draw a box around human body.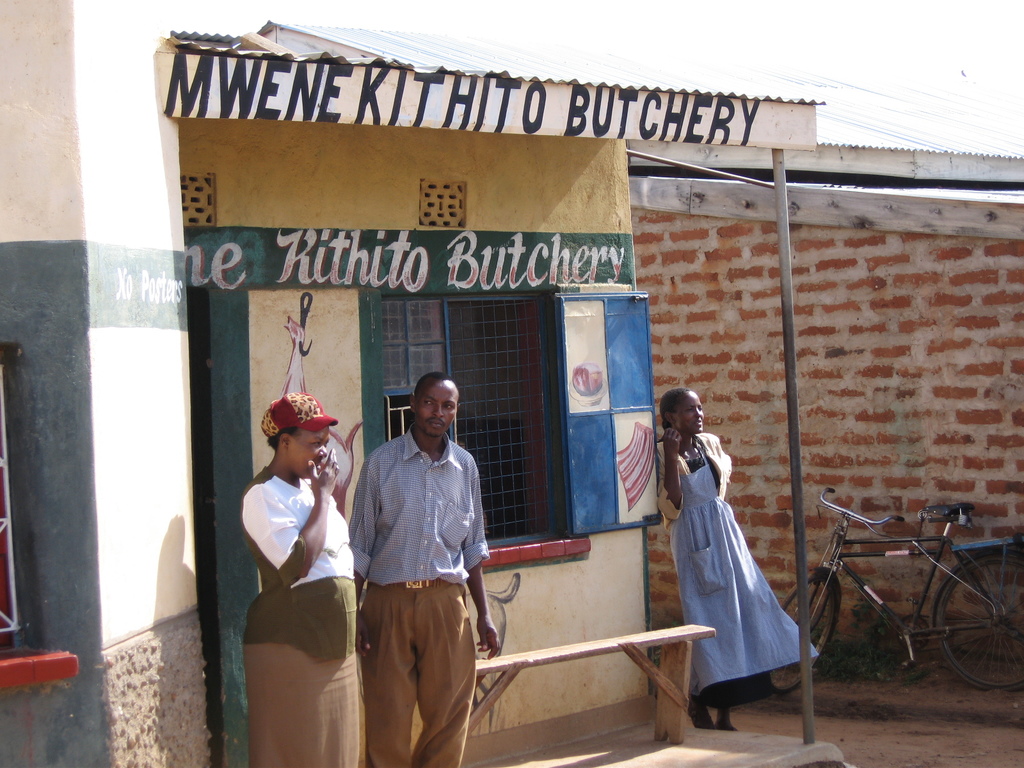
box(337, 363, 508, 767).
